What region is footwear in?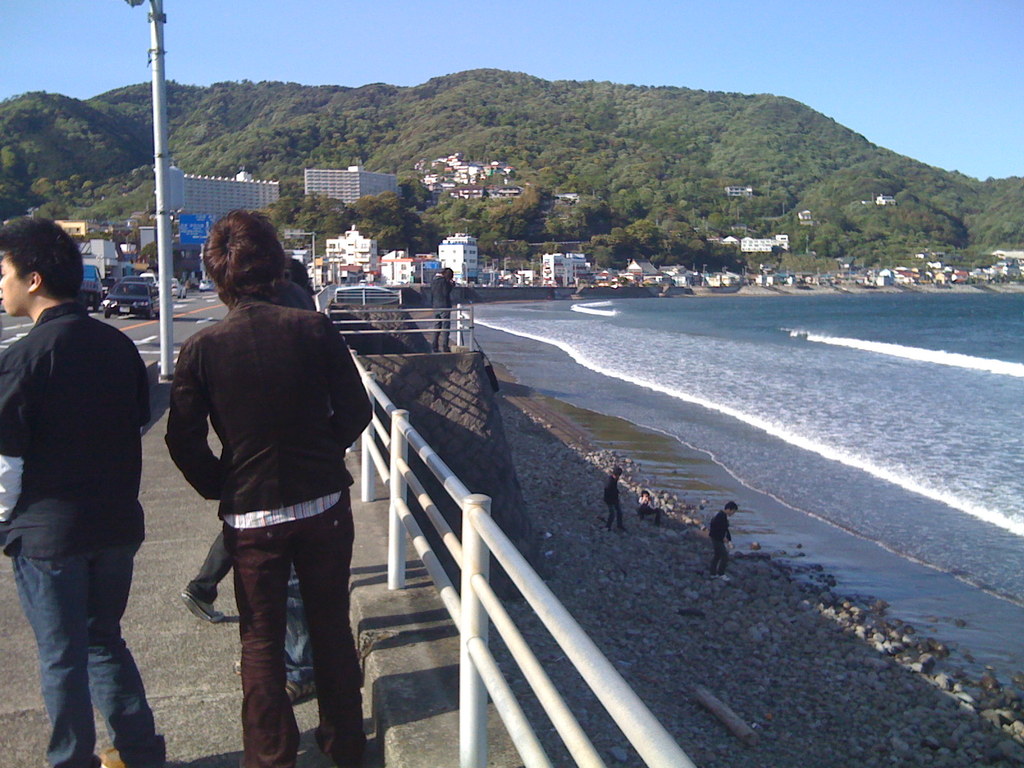
[232, 659, 245, 678].
